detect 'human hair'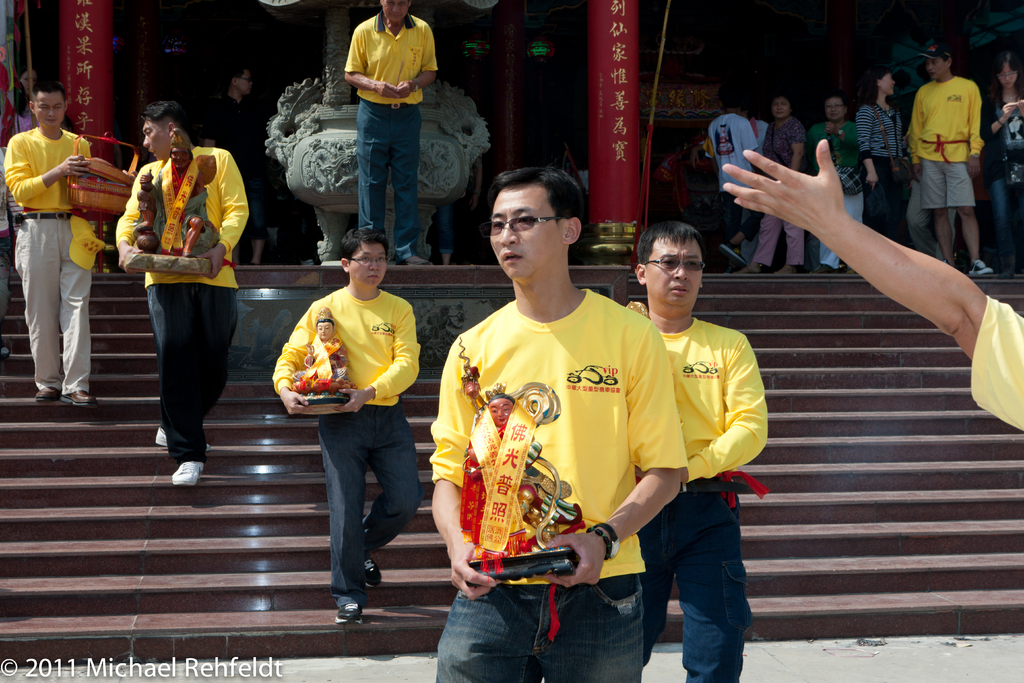
x1=987, y1=47, x2=1023, y2=110
